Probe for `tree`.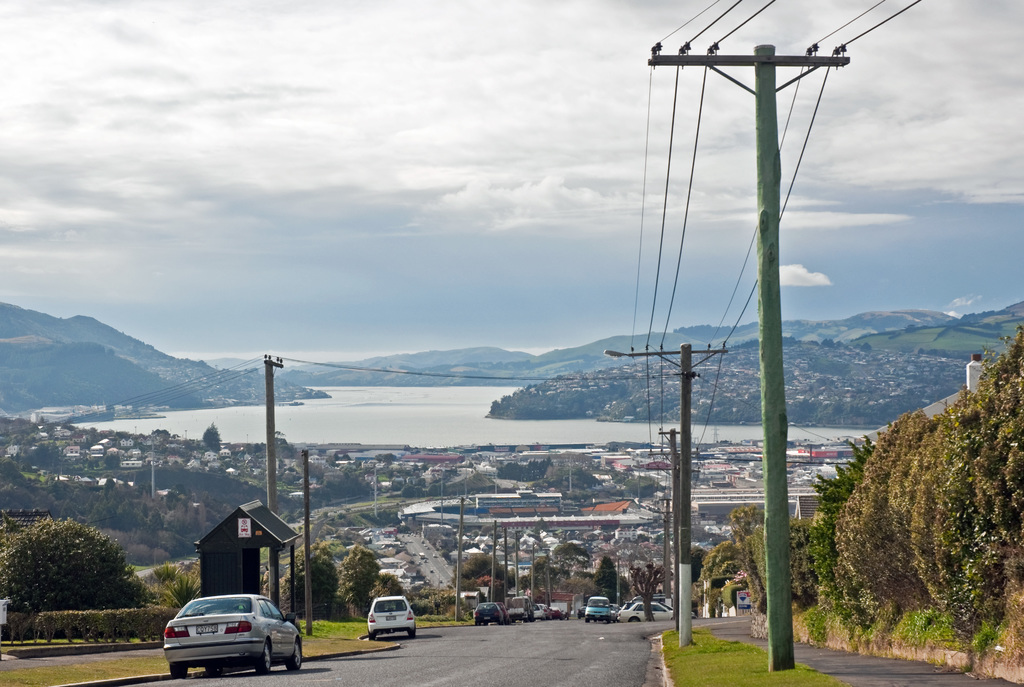
Probe result: (790, 336, 797, 344).
